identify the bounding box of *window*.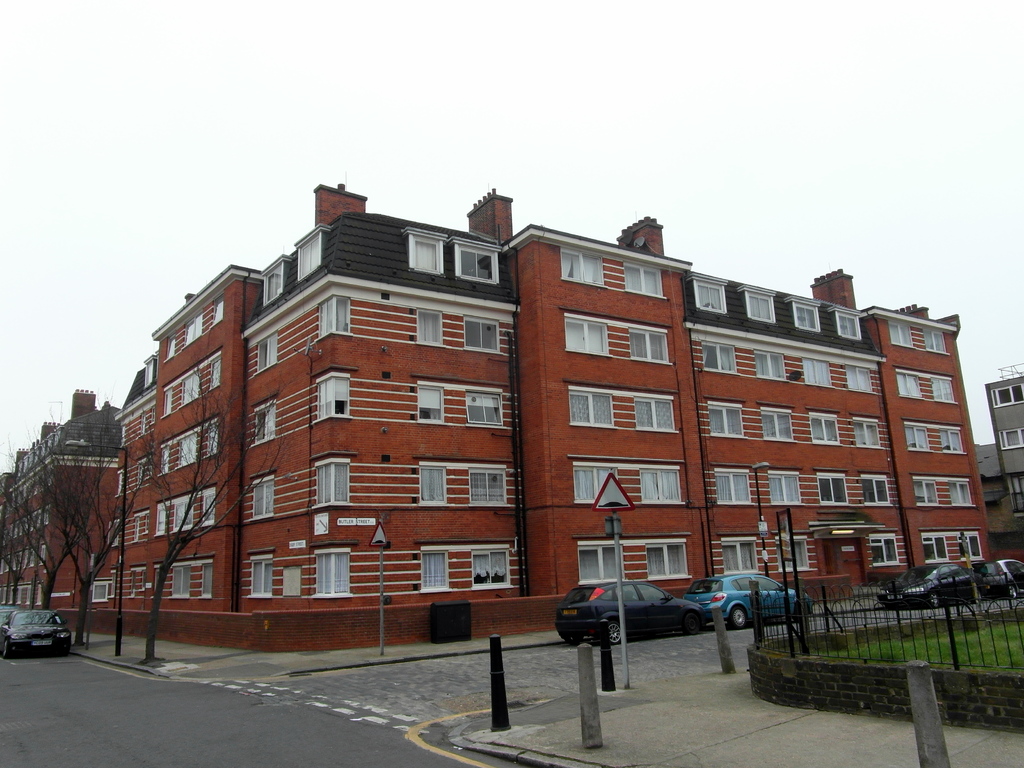
[left=246, top=474, right=273, bottom=519].
